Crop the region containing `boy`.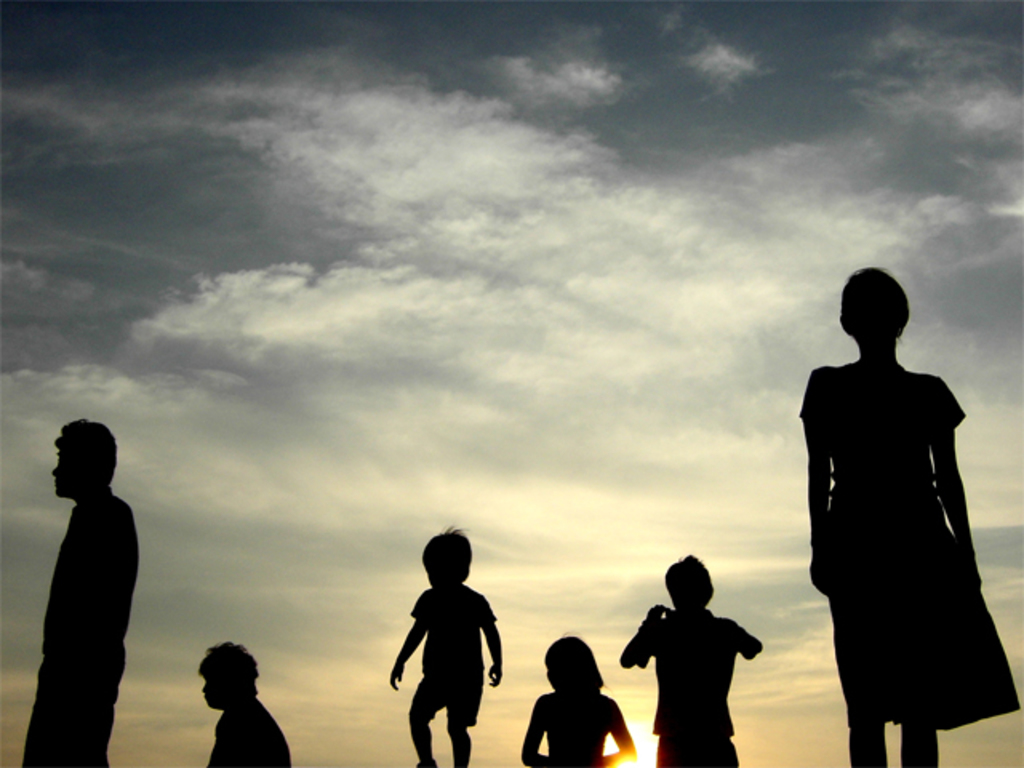
Crop region: select_region(619, 550, 763, 766).
